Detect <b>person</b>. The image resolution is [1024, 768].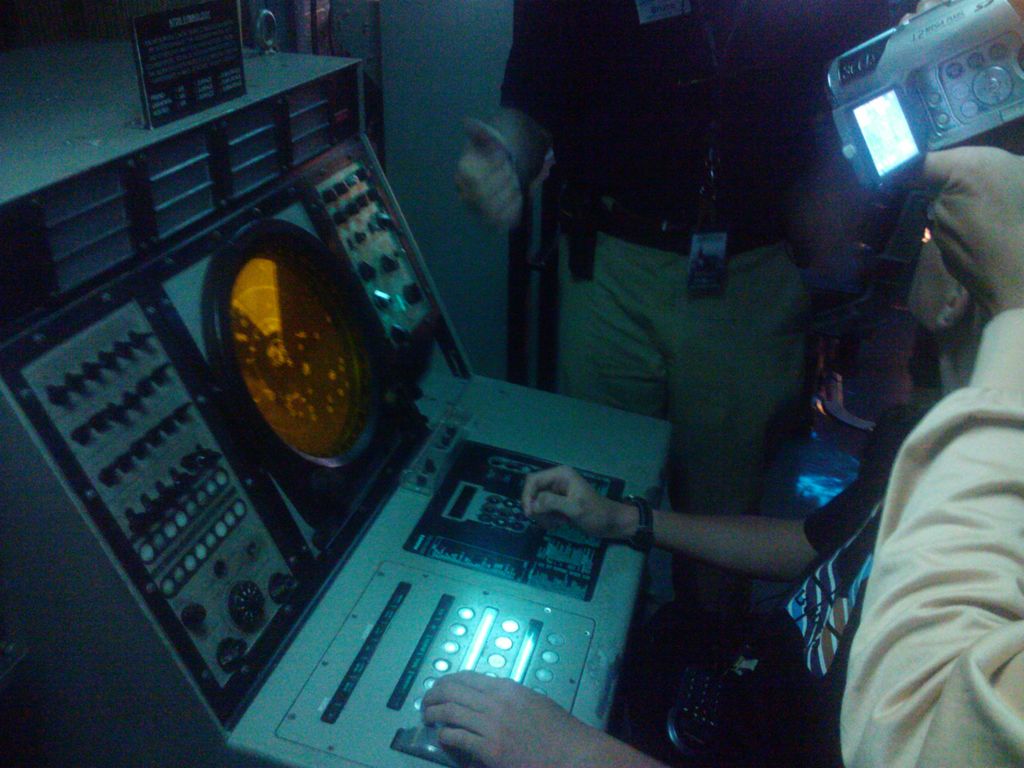
641,0,959,545.
